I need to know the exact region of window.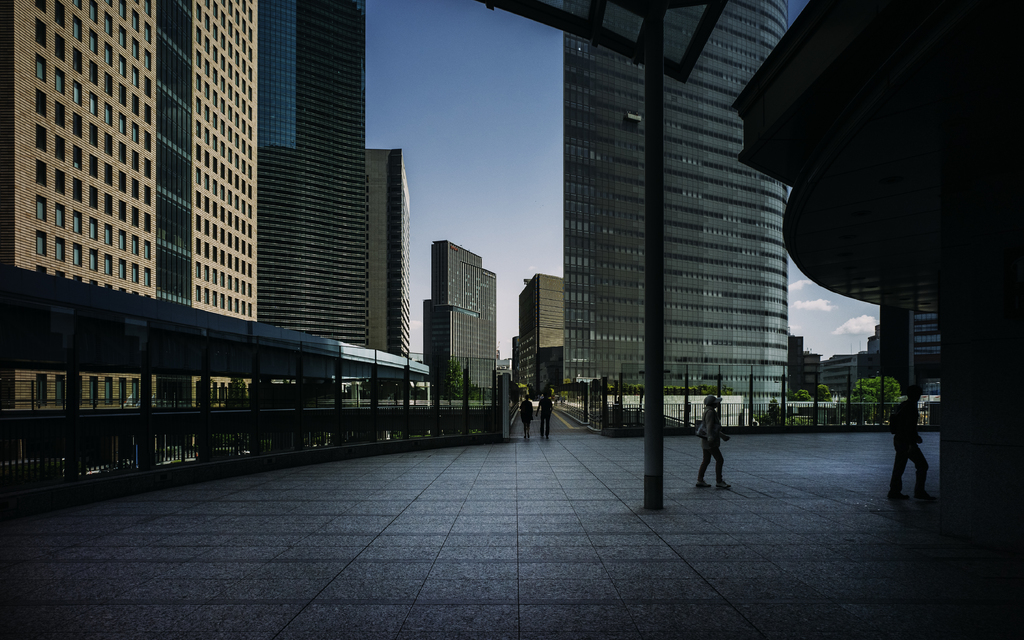
Region: x1=35 y1=233 x2=47 y2=256.
